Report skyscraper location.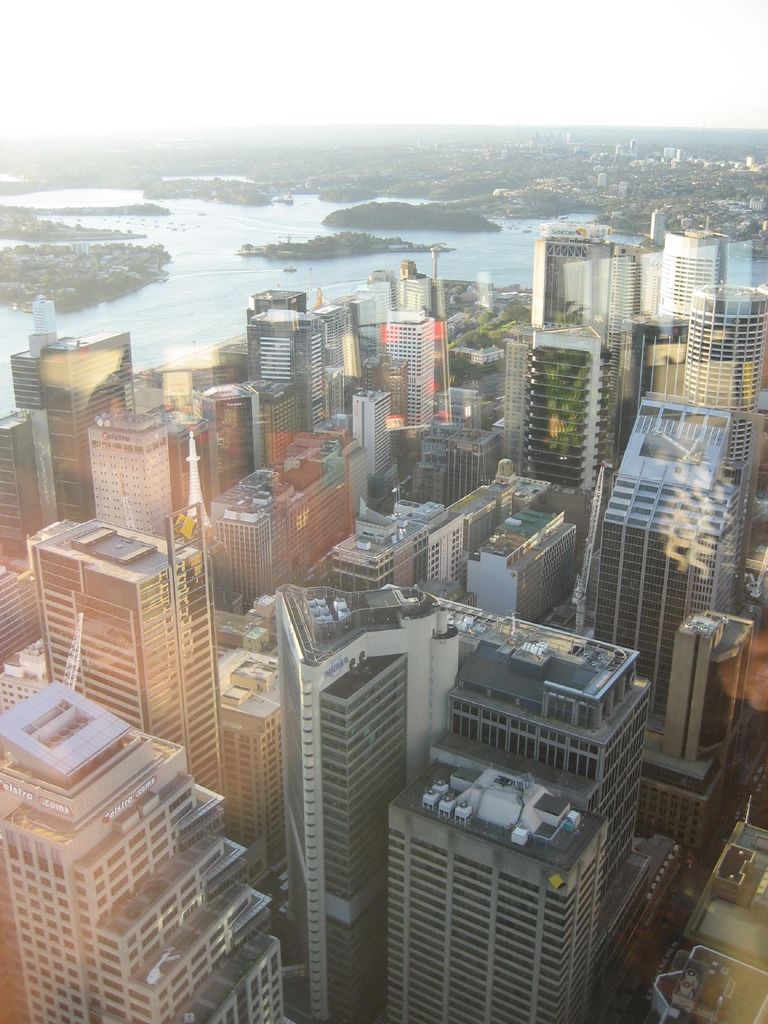
Report: box=[0, 397, 42, 589].
